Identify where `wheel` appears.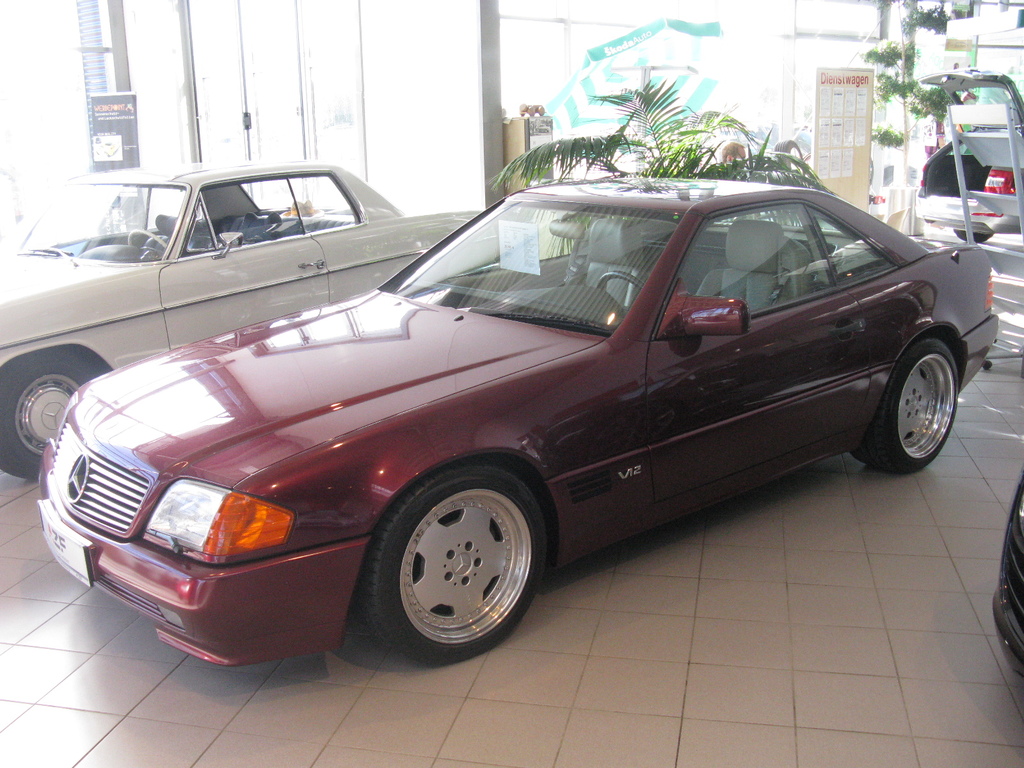
Appears at <region>123, 225, 168, 257</region>.
